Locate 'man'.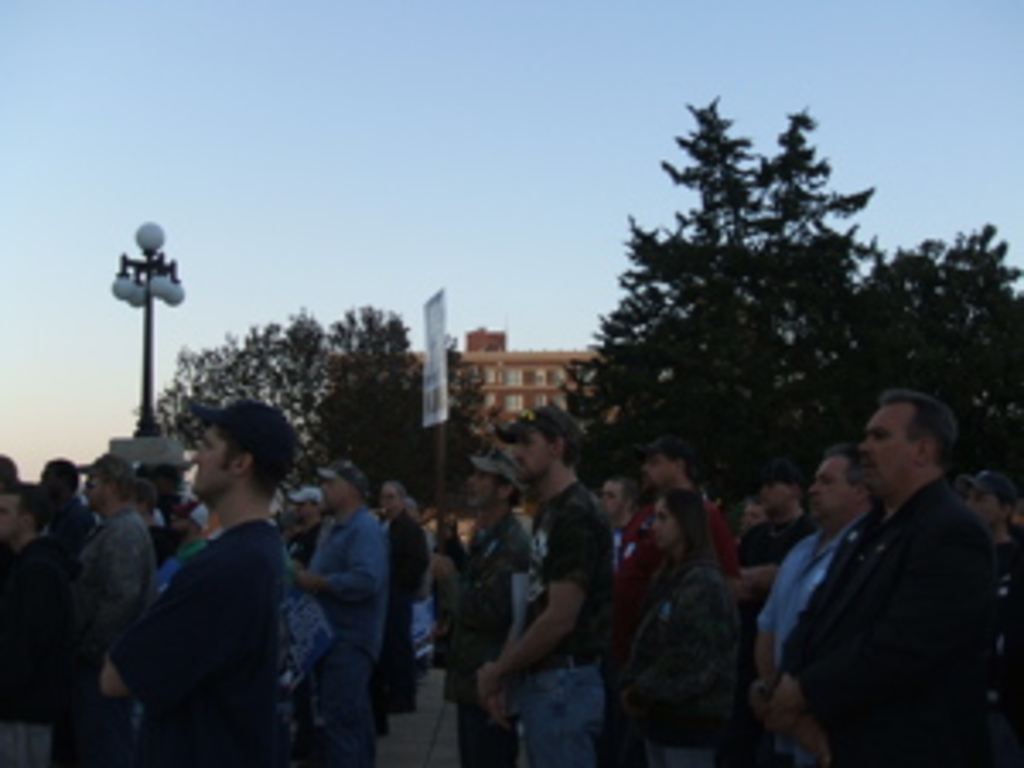
Bounding box: l=744, t=430, r=884, b=765.
